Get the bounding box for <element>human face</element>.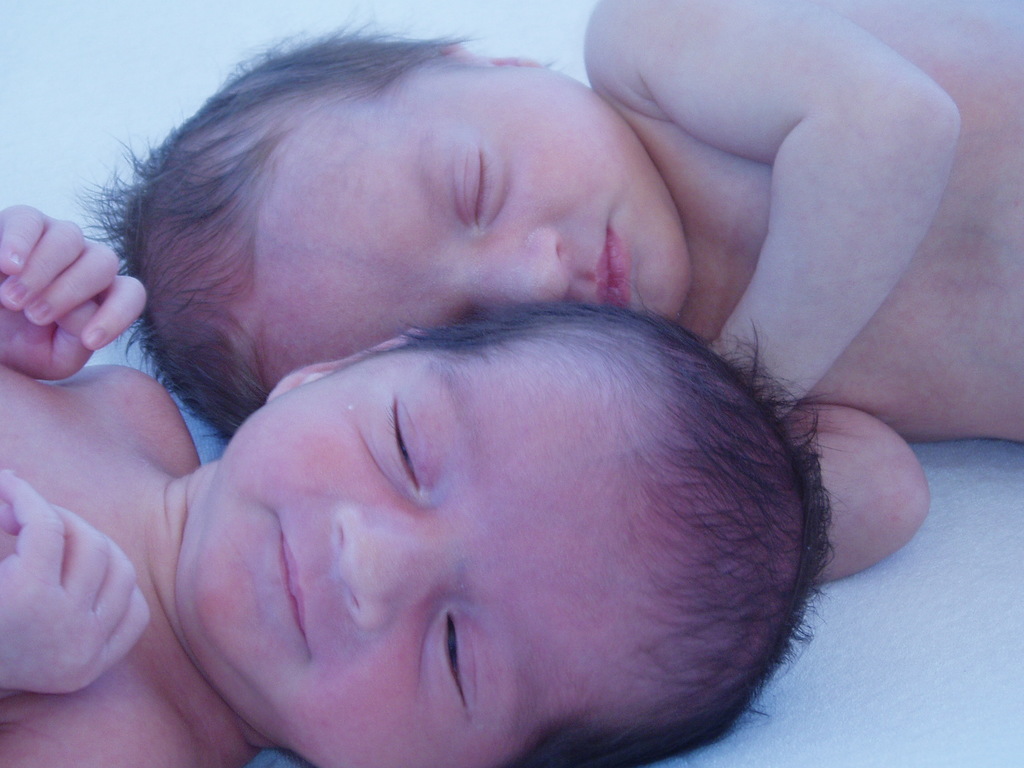
<box>181,340,712,767</box>.
